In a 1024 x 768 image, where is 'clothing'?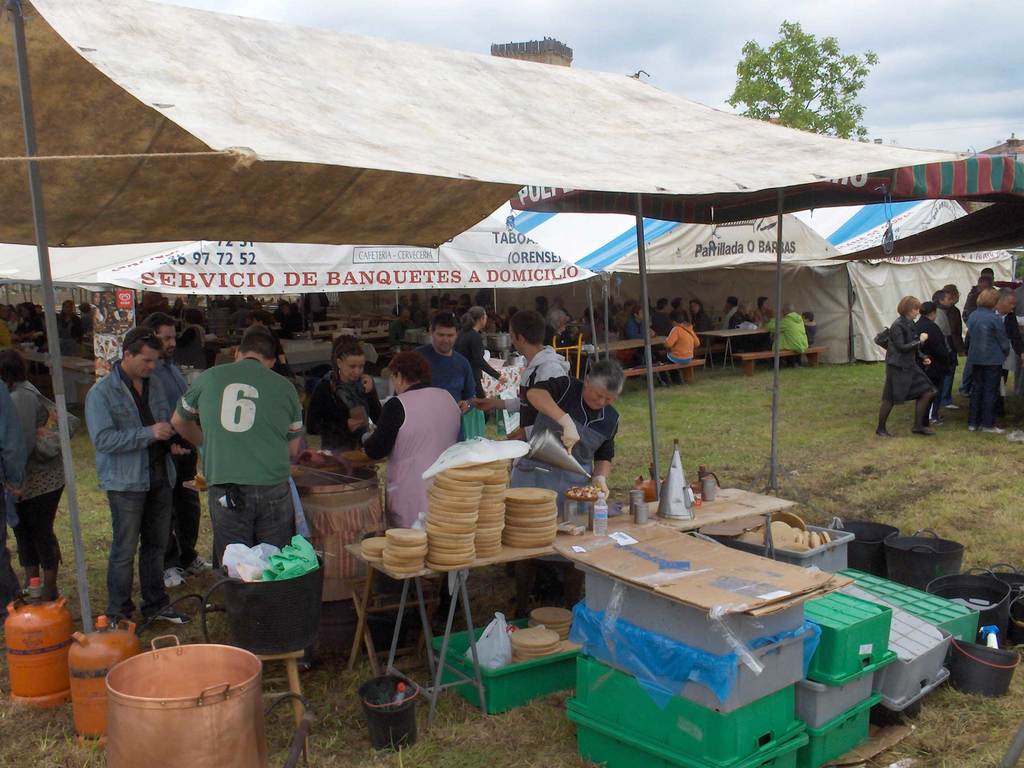
0:390:23:593.
